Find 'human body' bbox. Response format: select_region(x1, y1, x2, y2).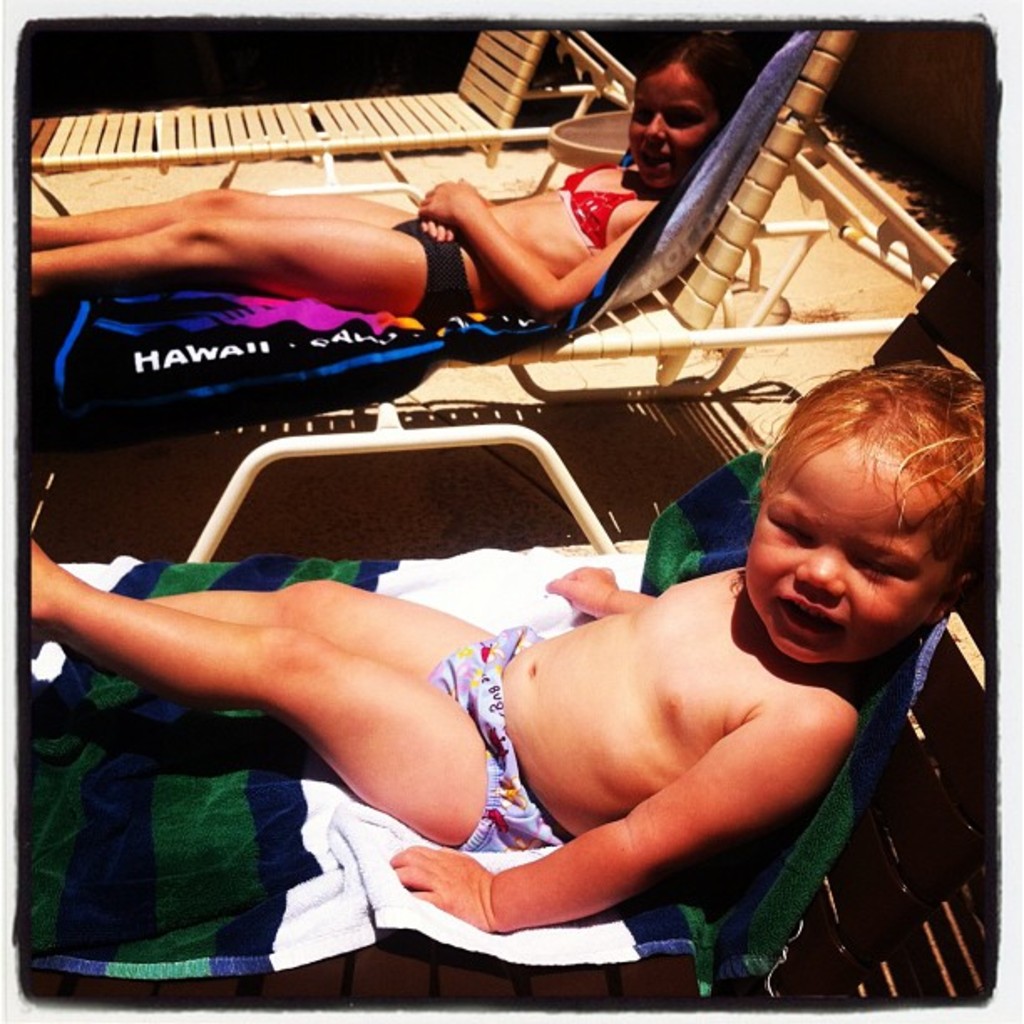
select_region(27, 33, 741, 330).
